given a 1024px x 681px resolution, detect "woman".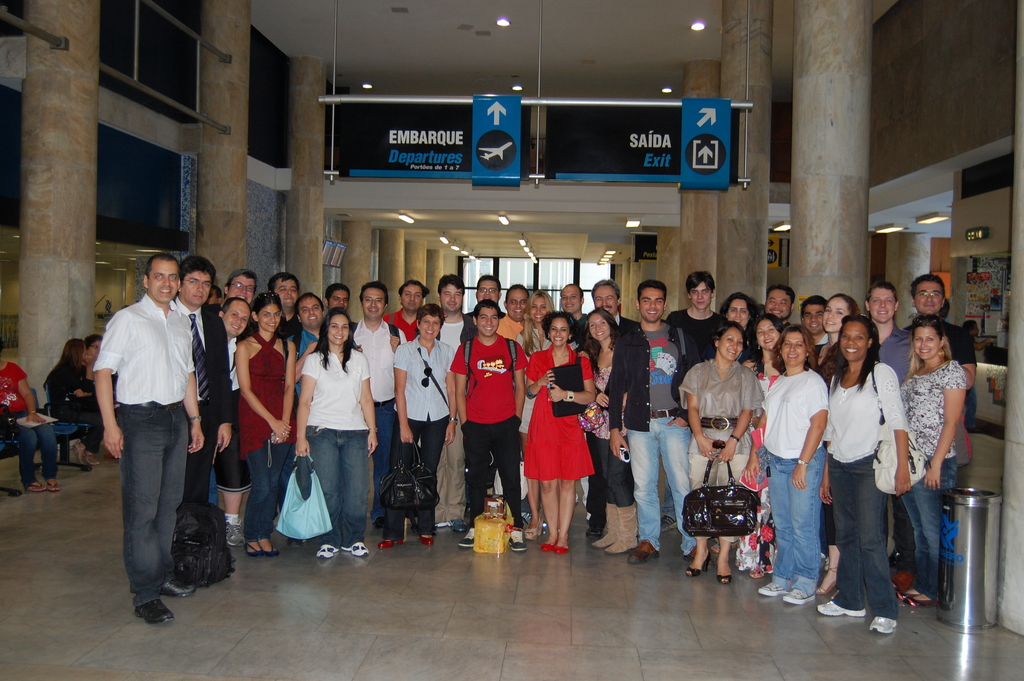
<region>231, 291, 306, 548</region>.
